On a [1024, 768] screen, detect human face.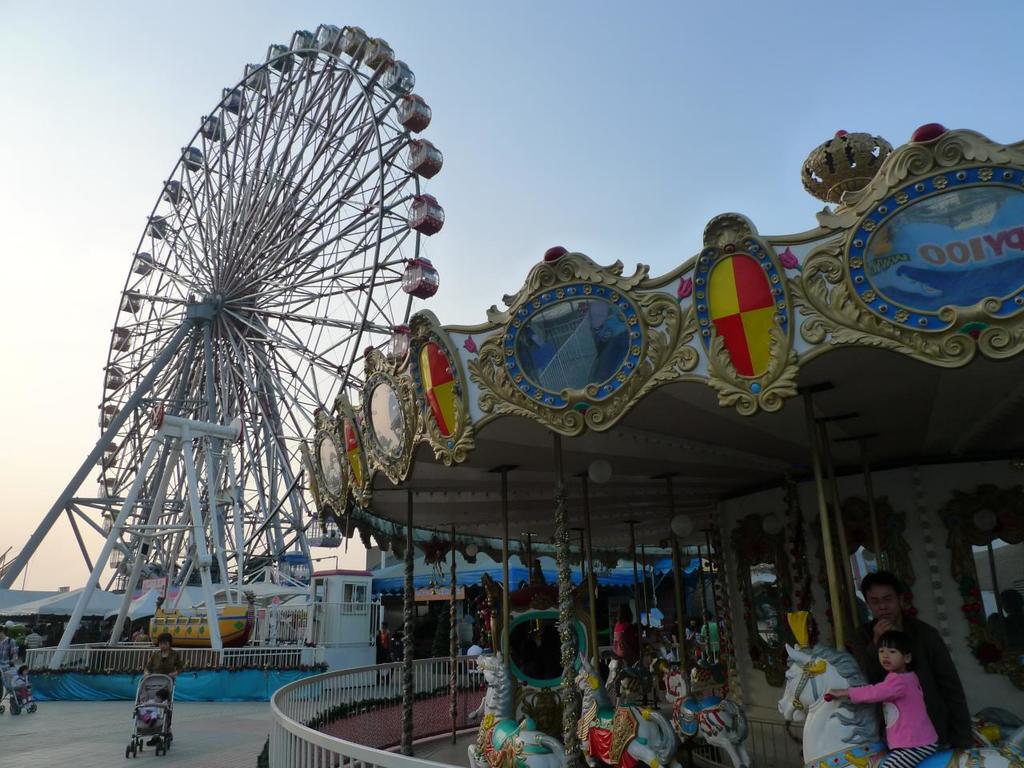
region(862, 588, 900, 620).
